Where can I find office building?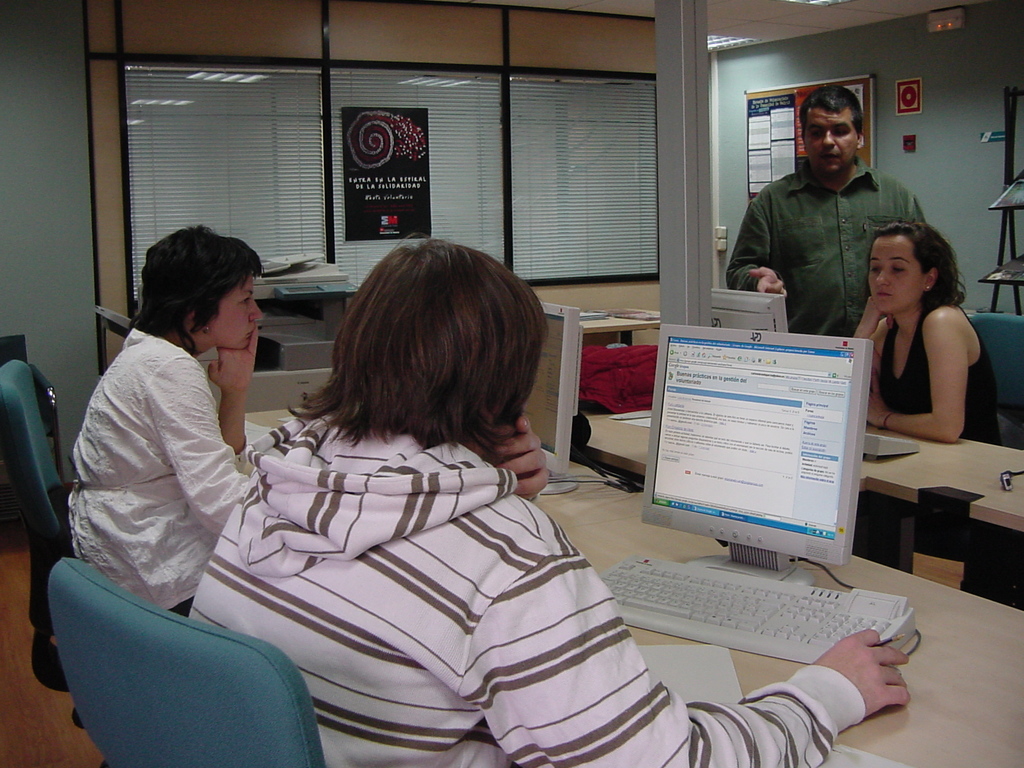
You can find it at crop(0, 21, 1004, 767).
